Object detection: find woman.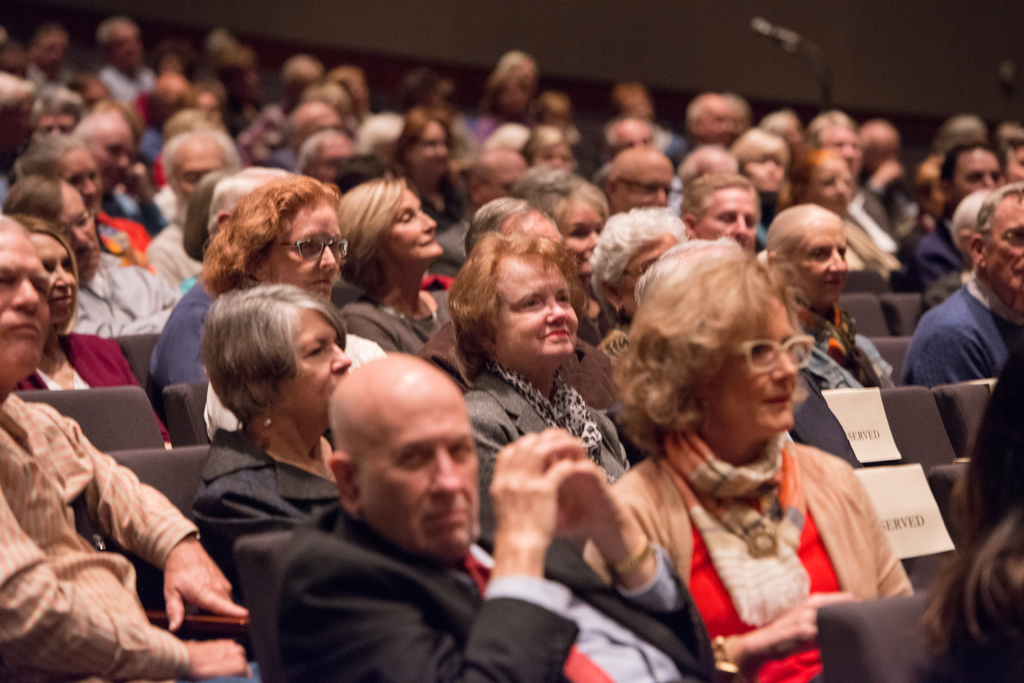
box=[336, 184, 460, 357].
